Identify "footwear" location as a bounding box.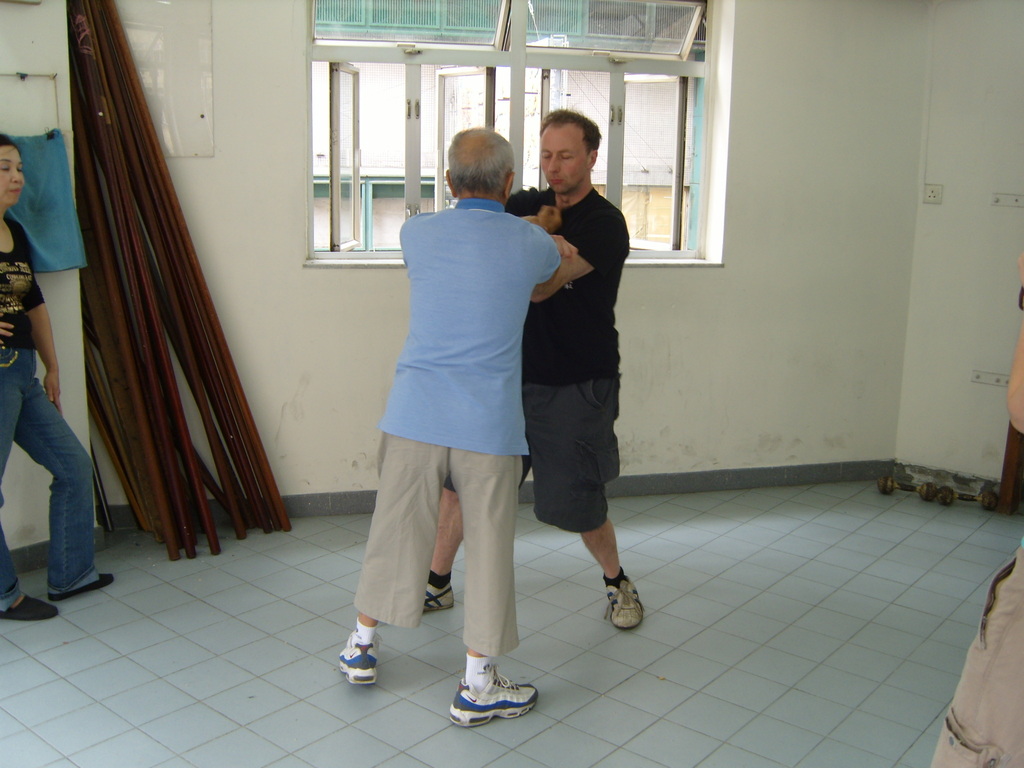
{"left": 447, "top": 659, "right": 538, "bottom": 726}.
